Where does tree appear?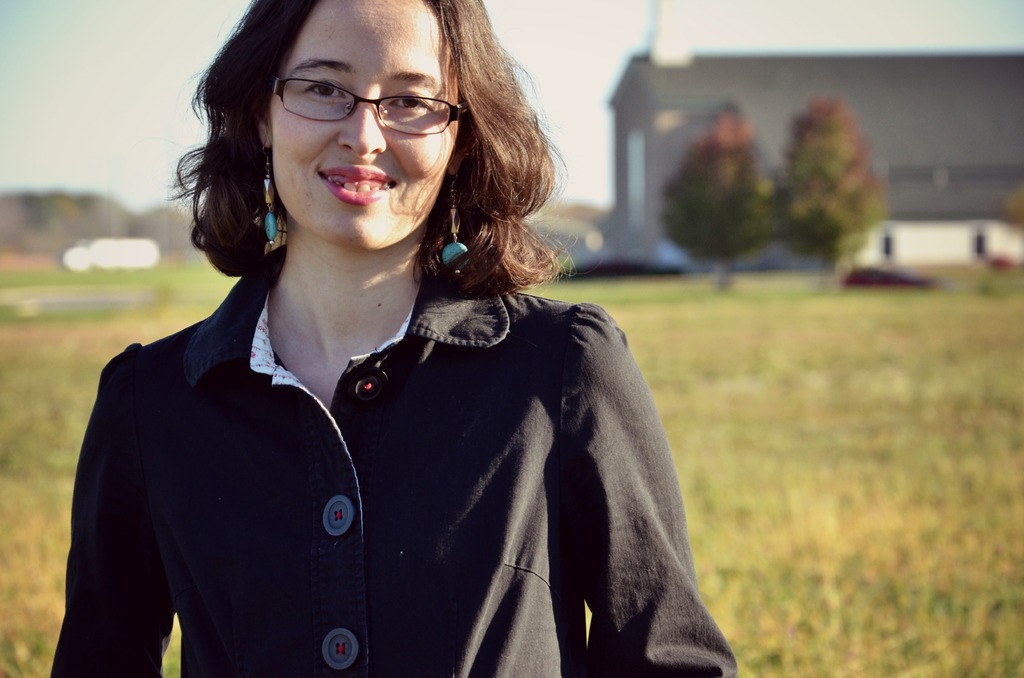
Appears at (656, 110, 788, 299).
